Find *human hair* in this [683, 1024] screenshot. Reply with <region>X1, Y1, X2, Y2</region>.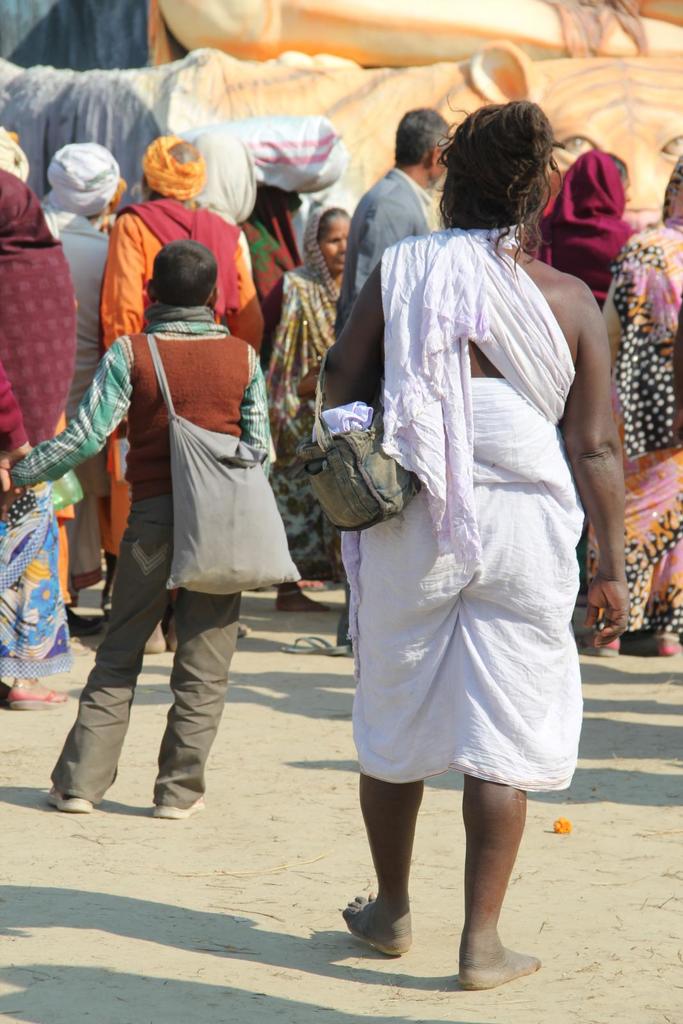
<region>447, 90, 567, 235</region>.
